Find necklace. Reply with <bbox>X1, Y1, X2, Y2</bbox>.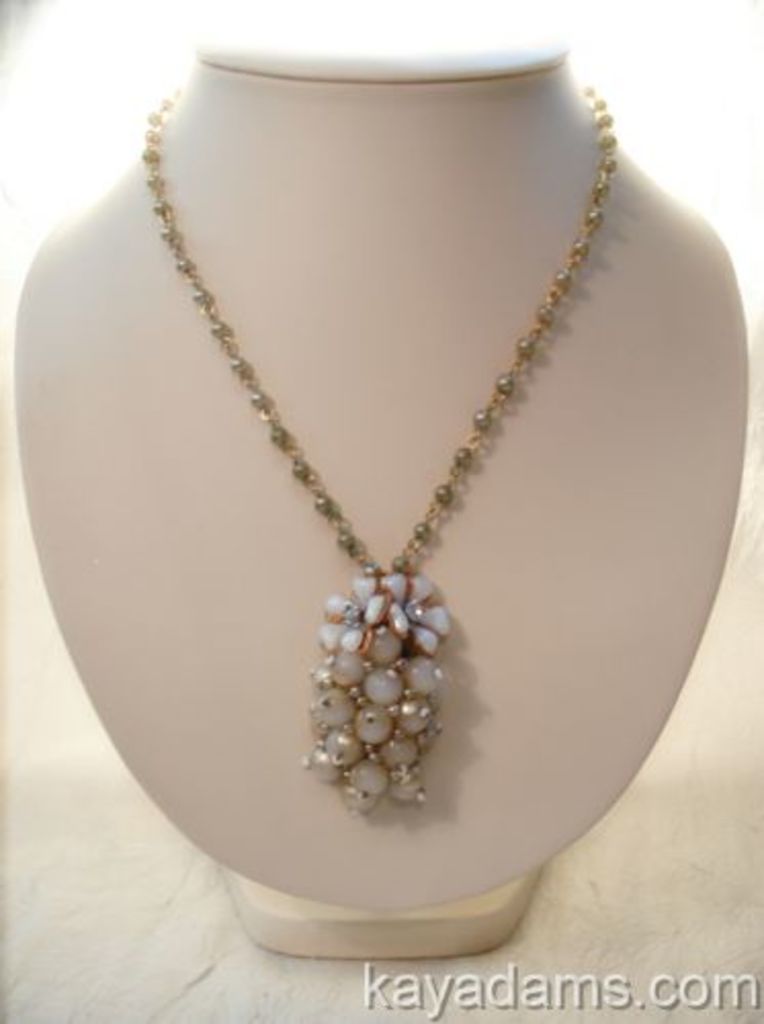
<bbox>162, 31, 664, 864</bbox>.
